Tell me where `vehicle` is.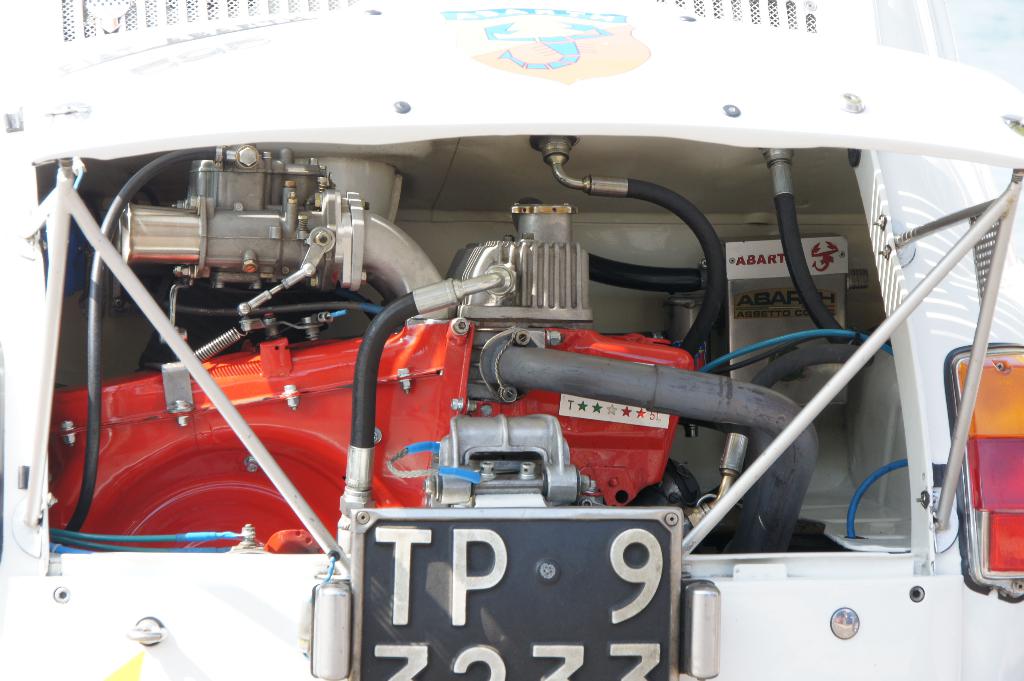
`vehicle` is at (14,74,1023,680).
